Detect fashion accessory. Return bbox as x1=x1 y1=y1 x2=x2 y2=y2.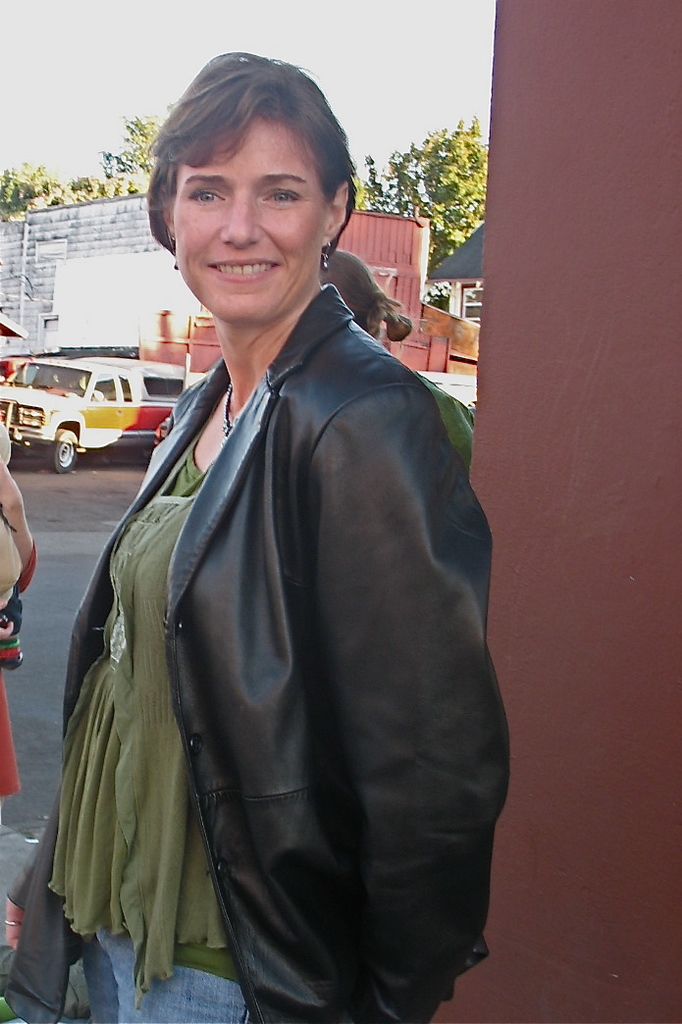
x1=319 y1=239 x2=333 y2=275.
